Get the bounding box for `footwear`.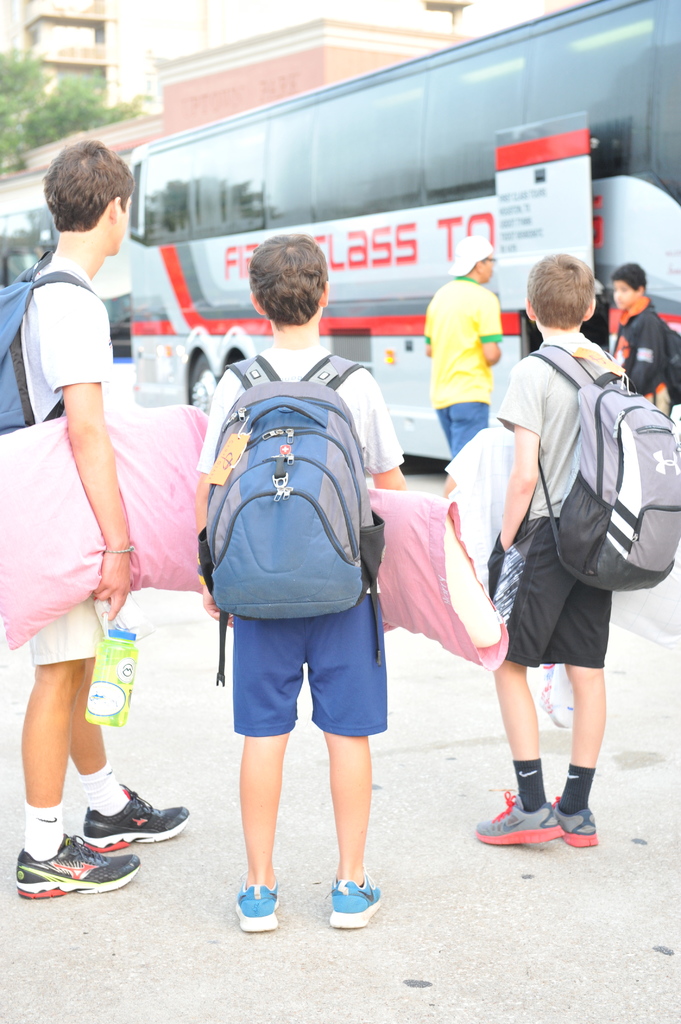
<region>551, 797, 600, 843</region>.
